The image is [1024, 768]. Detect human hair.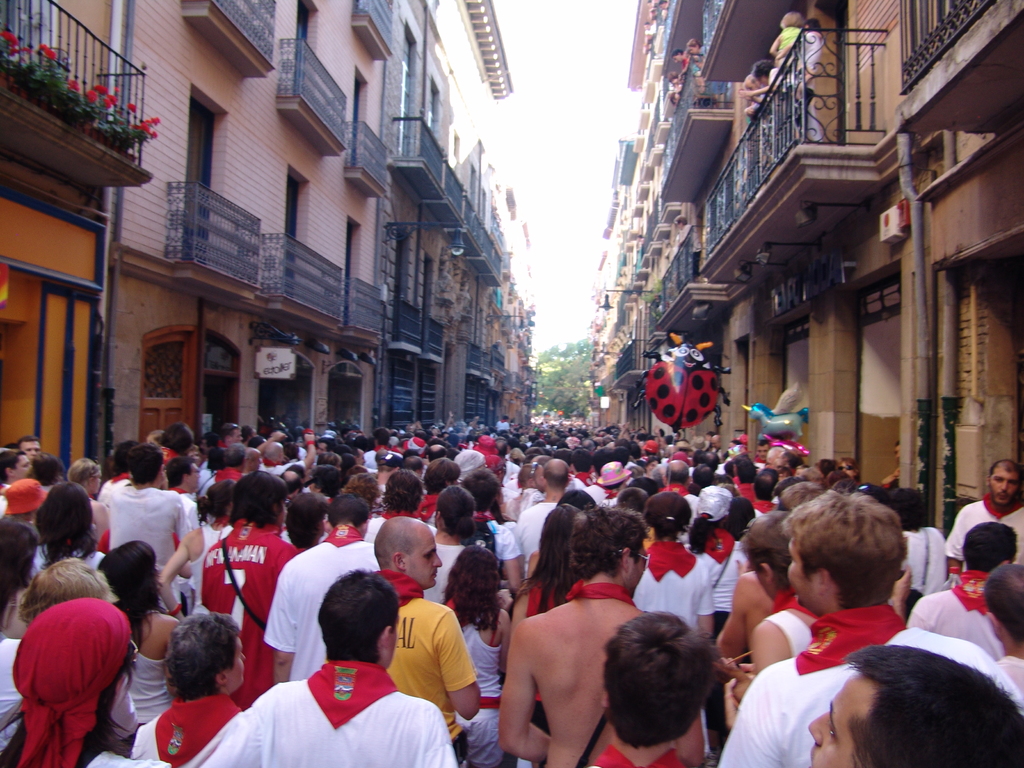
Detection: x1=733 y1=460 x2=758 y2=481.
